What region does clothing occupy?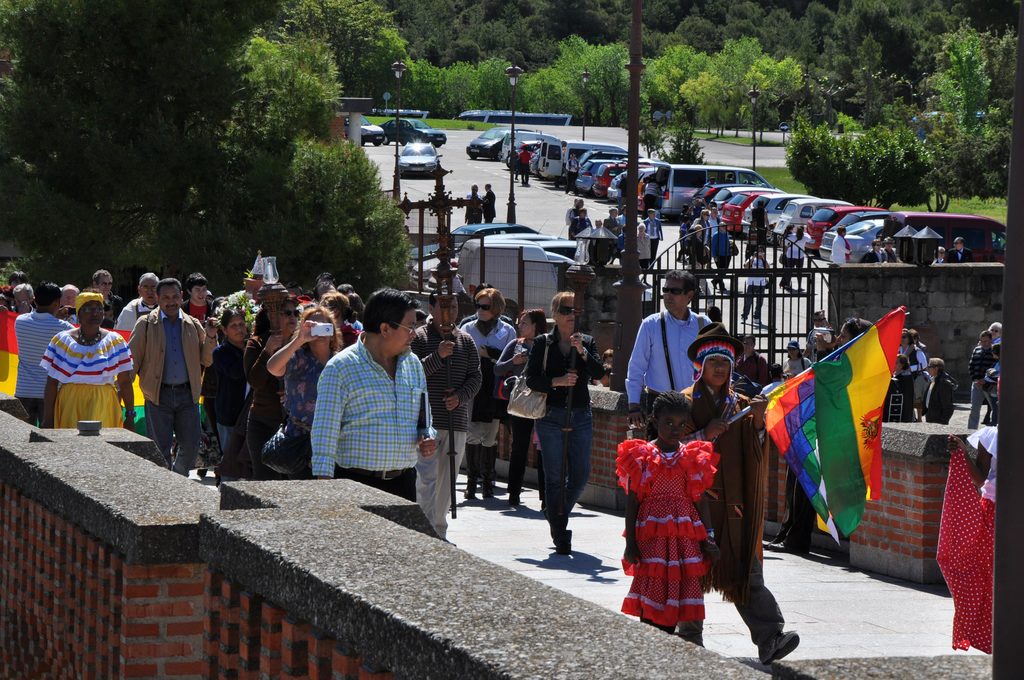
{"left": 507, "top": 149, "right": 520, "bottom": 176}.
